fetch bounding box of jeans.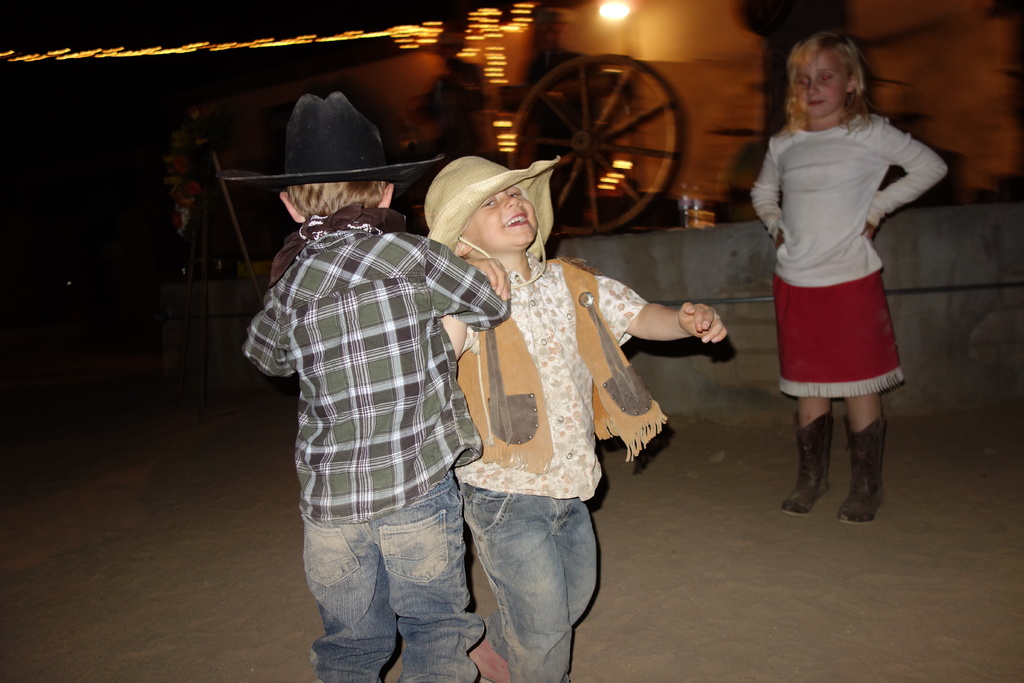
Bbox: (left=301, top=472, right=479, bottom=682).
